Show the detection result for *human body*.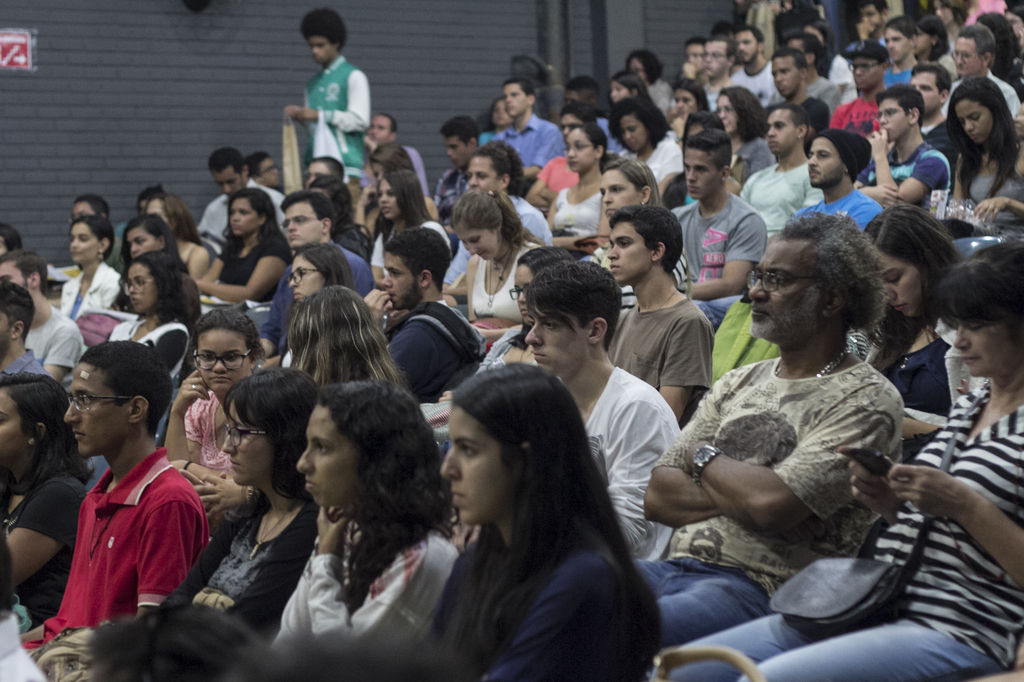
bbox=(412, 540, 645, 681).
